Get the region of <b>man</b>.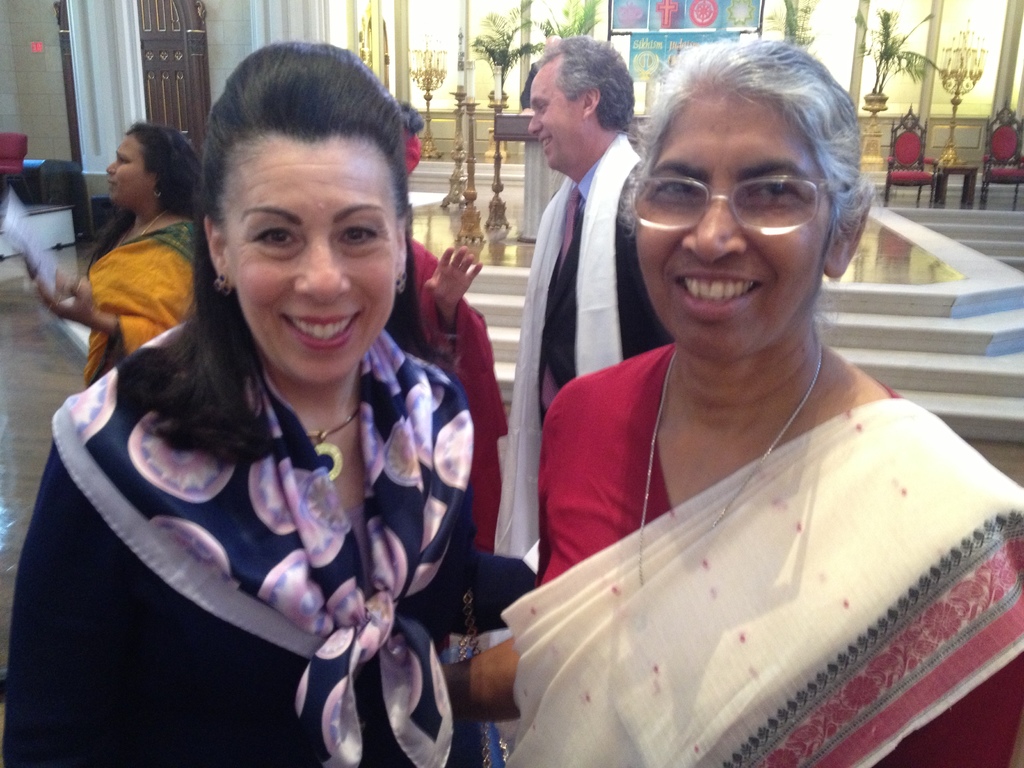
bbox(495, 33, 658, 520).
